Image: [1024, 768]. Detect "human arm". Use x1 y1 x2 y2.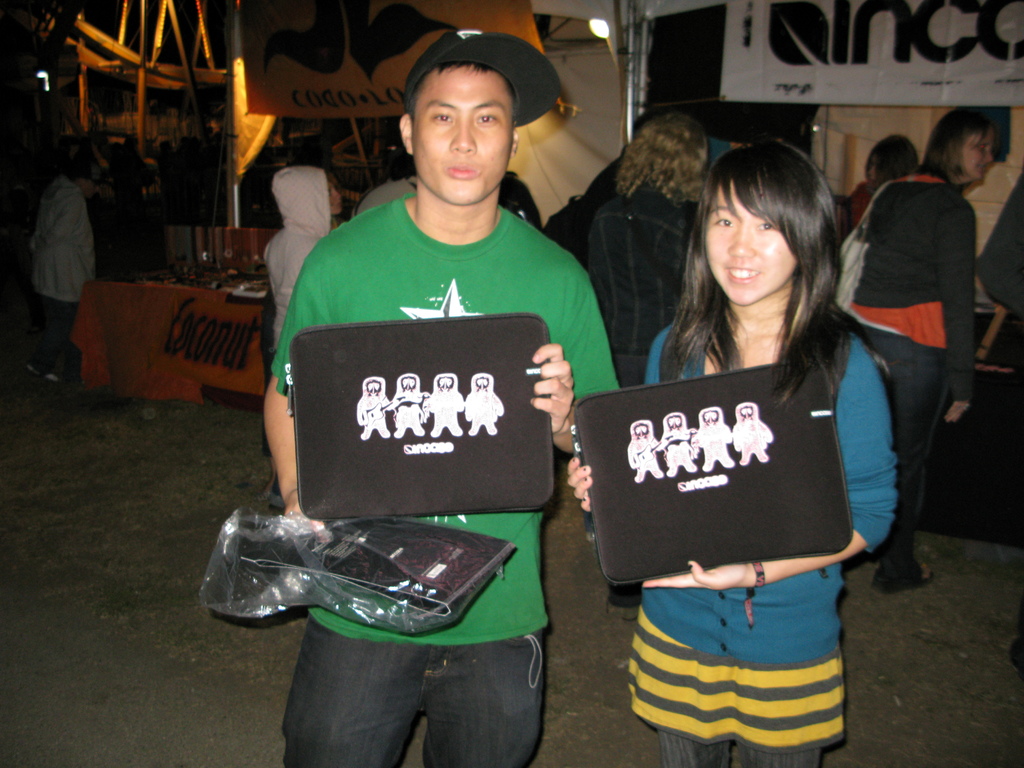
564 352 669 516.
